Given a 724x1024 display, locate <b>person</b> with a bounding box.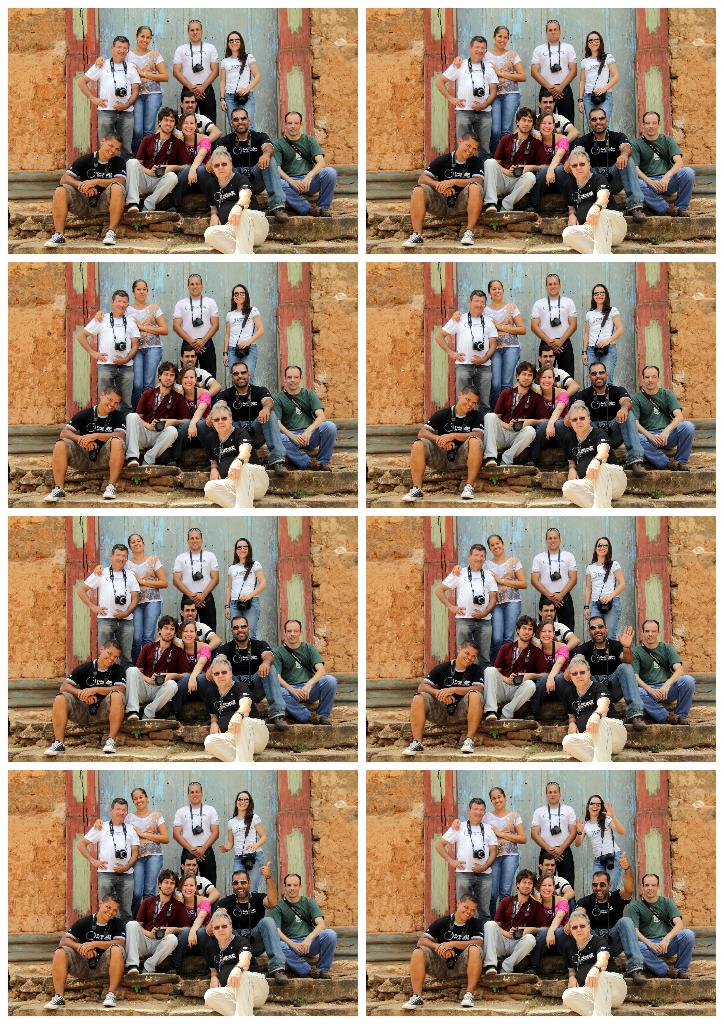
Located: 575,33,619,143.
